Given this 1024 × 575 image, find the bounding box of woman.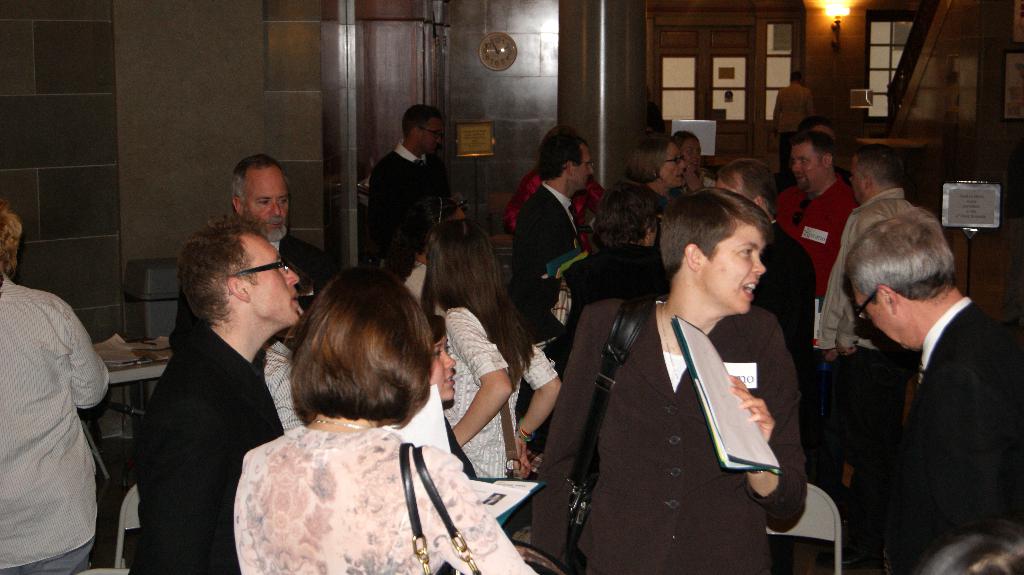
626:131:689:216.
